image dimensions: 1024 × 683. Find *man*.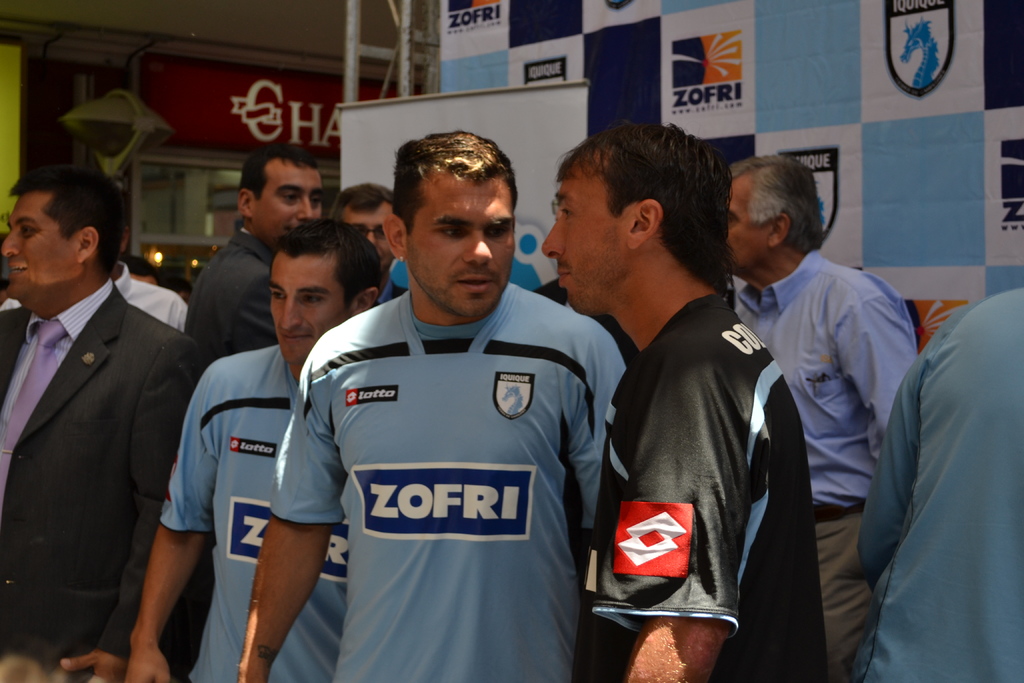
[x1=0, y1=152, x2=198, y2=674].
